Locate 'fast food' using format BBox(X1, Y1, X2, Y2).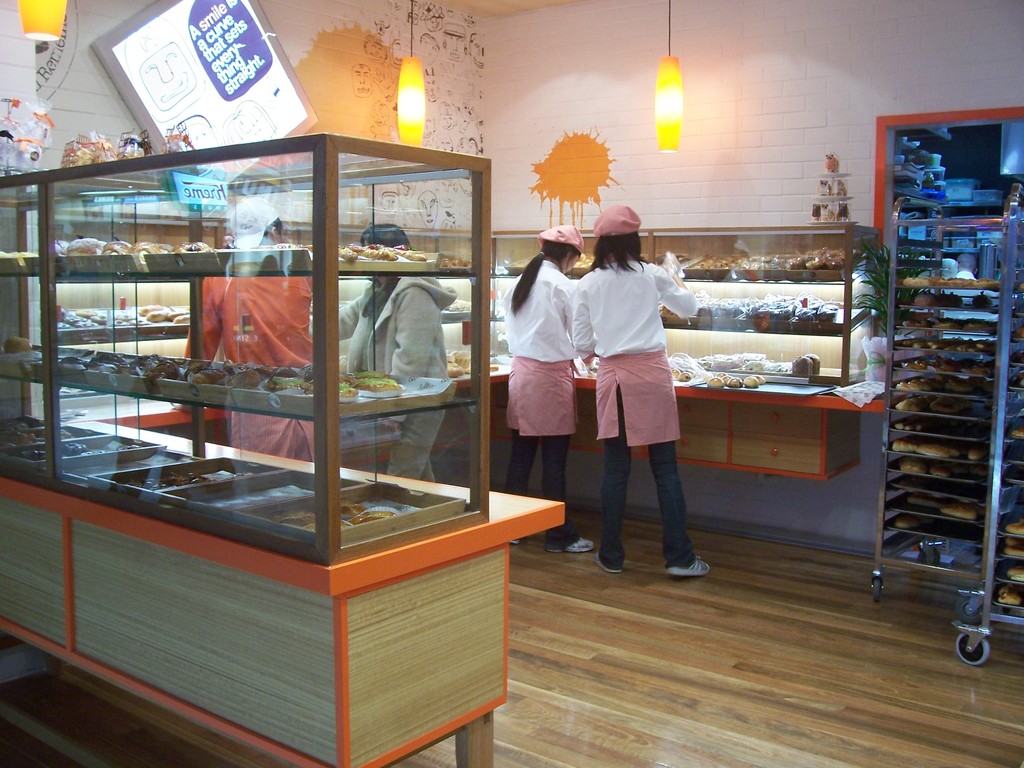
BBox(718, 372, 726, 377).
